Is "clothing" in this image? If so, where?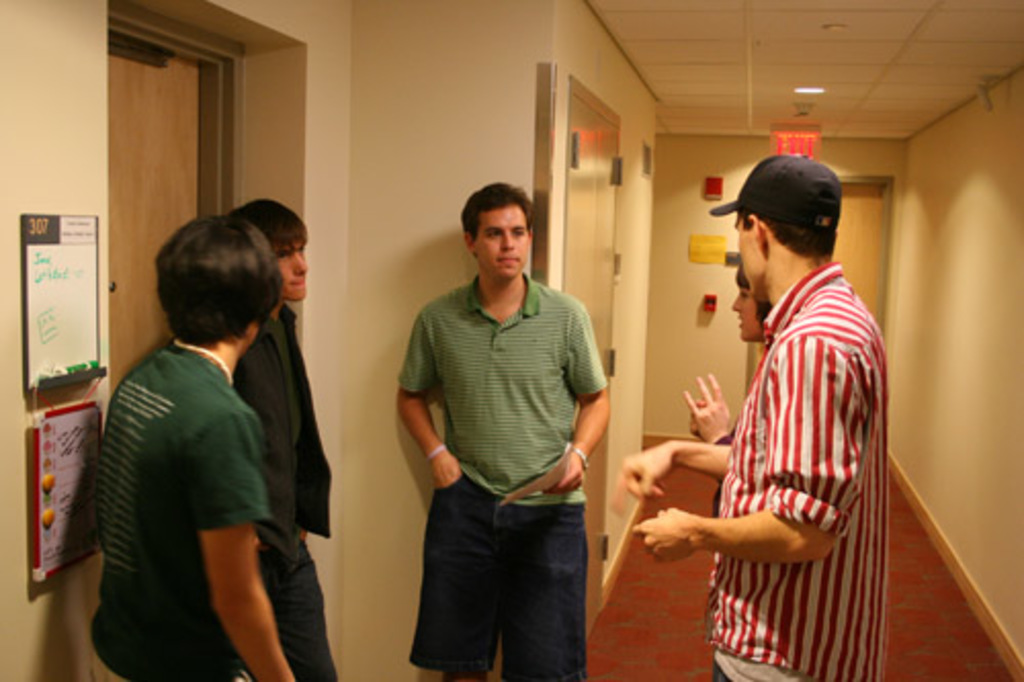
Yes, at {"left": 217, "top": 299, "right": 362, "bottom": 680}.
